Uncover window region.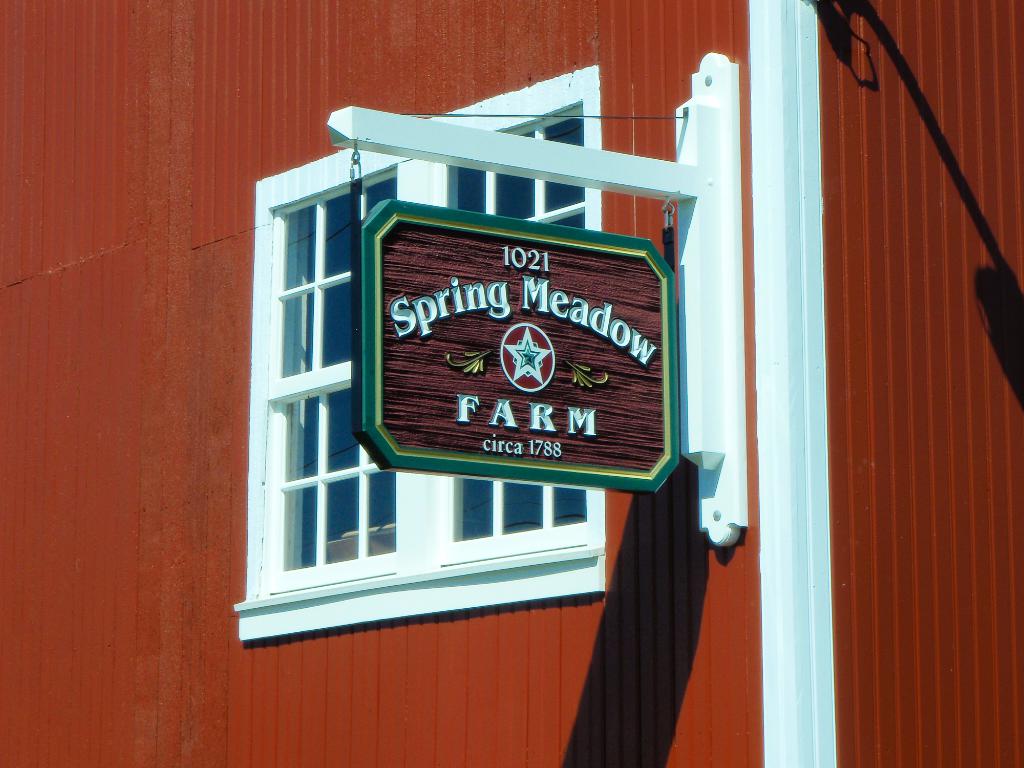
Uncovered: (260,166,694,577).
